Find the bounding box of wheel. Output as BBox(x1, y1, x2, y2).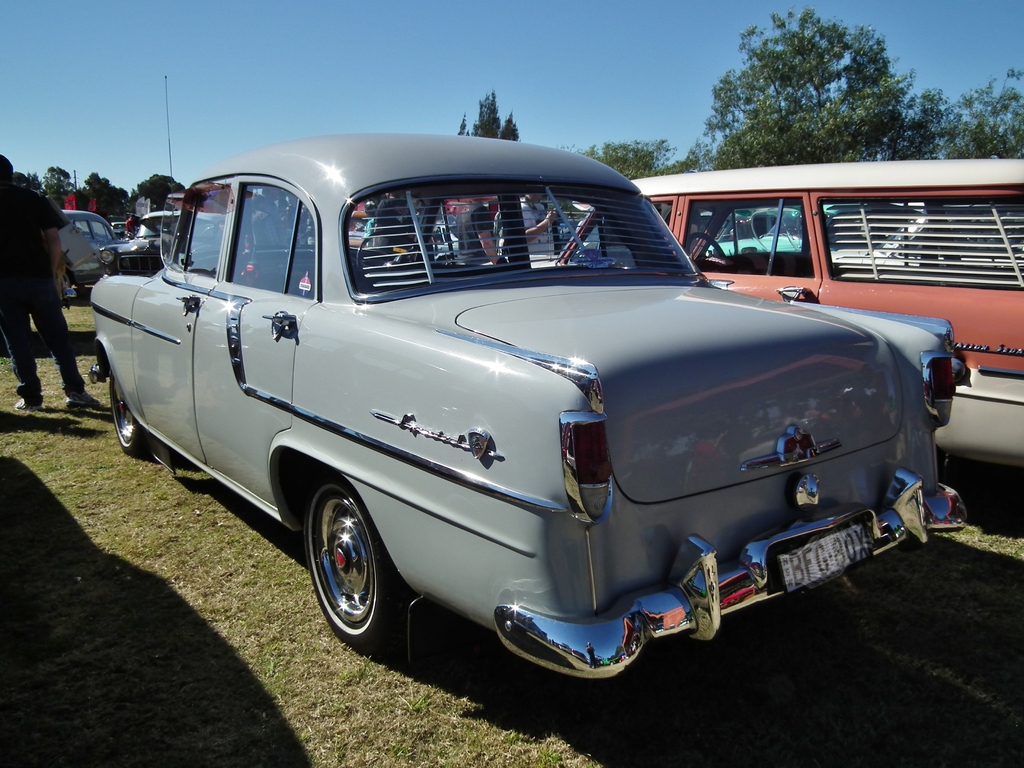
BBox(685, 232, 728, 266).
